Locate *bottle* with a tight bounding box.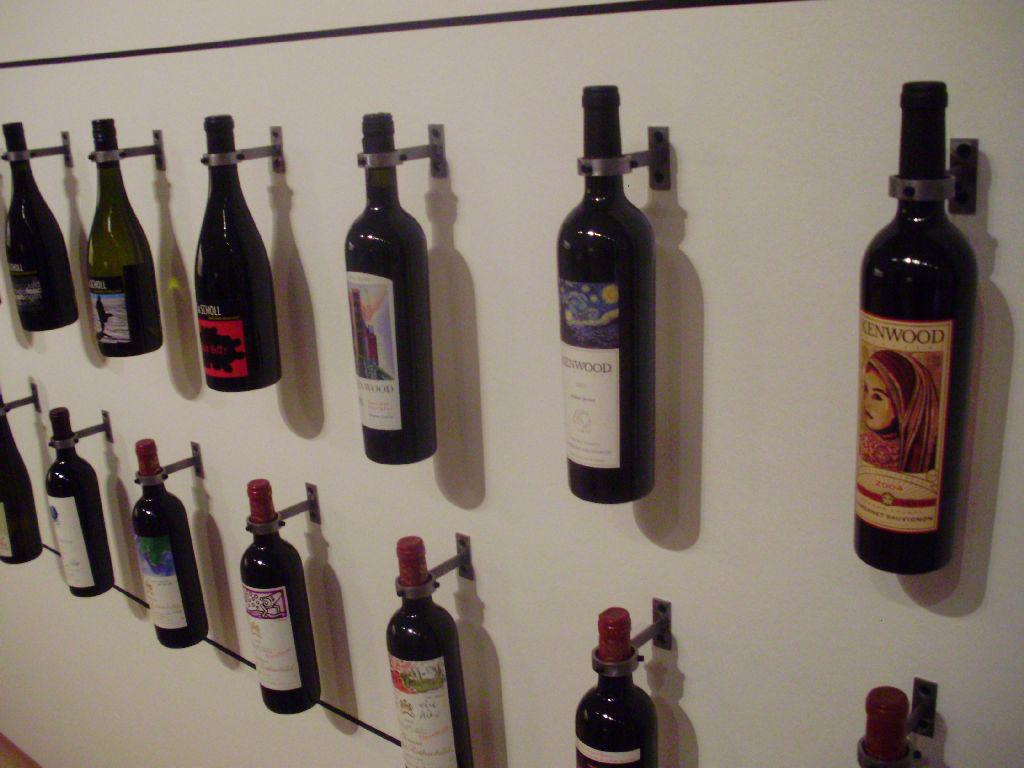
locate(377, 531, 480, 767).
